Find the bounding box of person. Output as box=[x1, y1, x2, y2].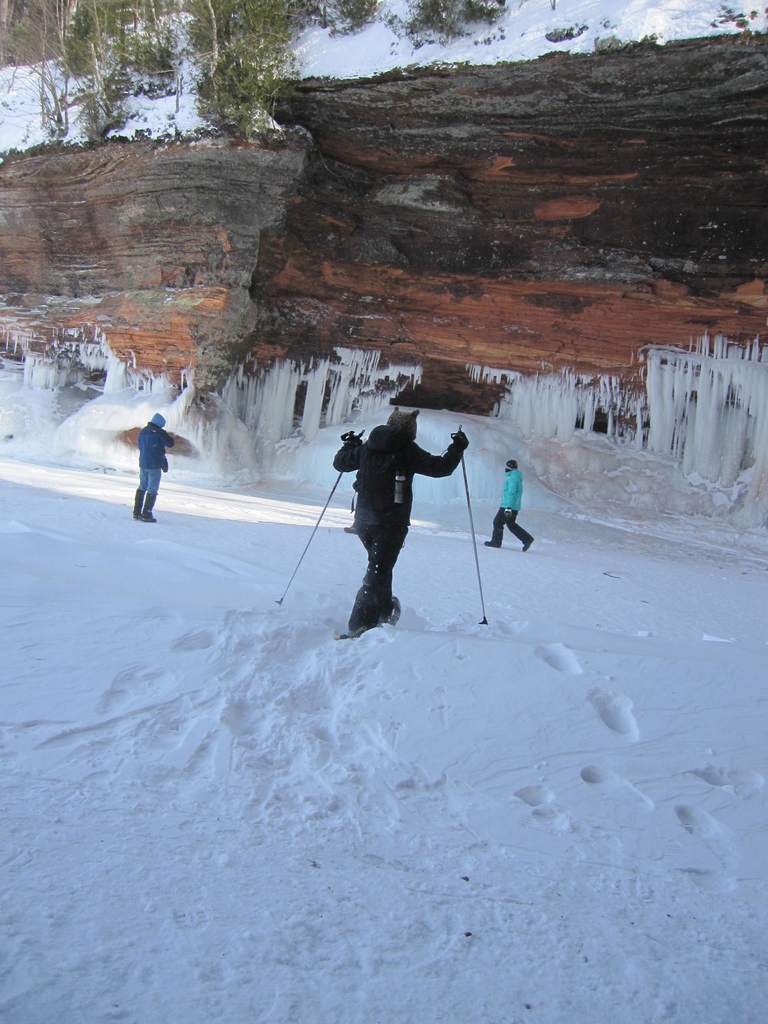
box=[134, 414, 179, 522].
